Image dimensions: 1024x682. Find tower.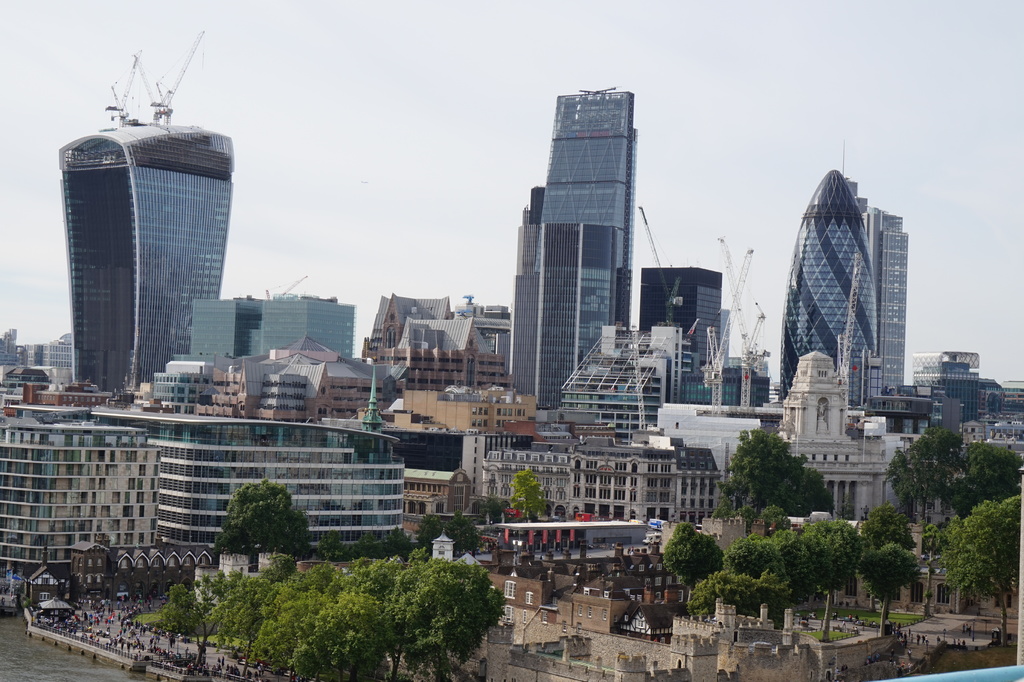
{"x1": 510, "y1": 79, "x2": 621, "y2": 417}.
